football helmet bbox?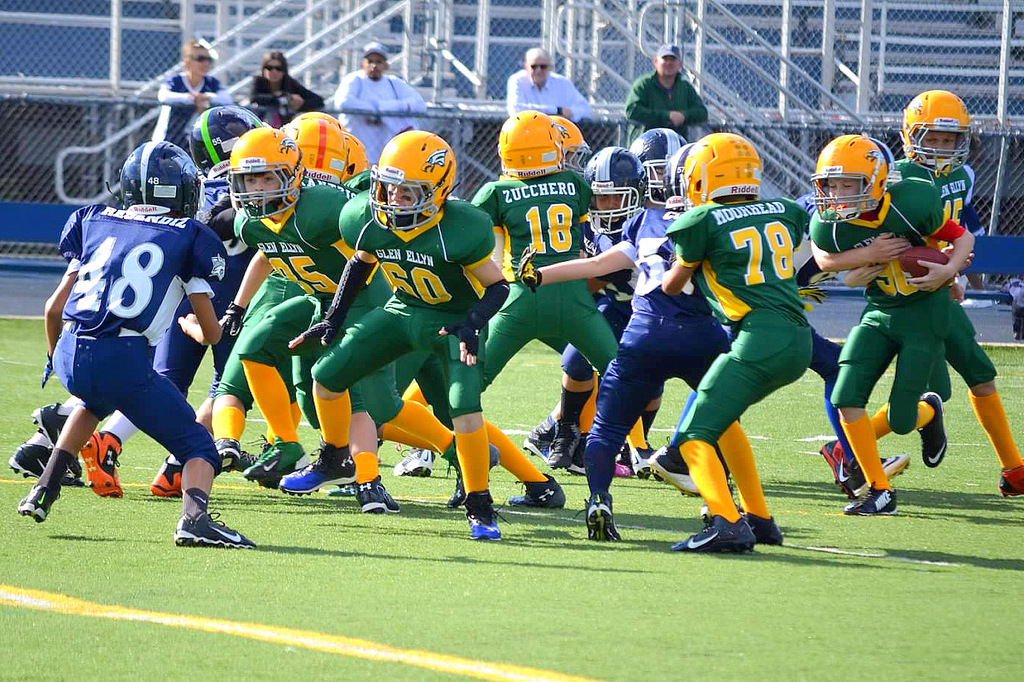
rect(634, 122, 678, 203)
